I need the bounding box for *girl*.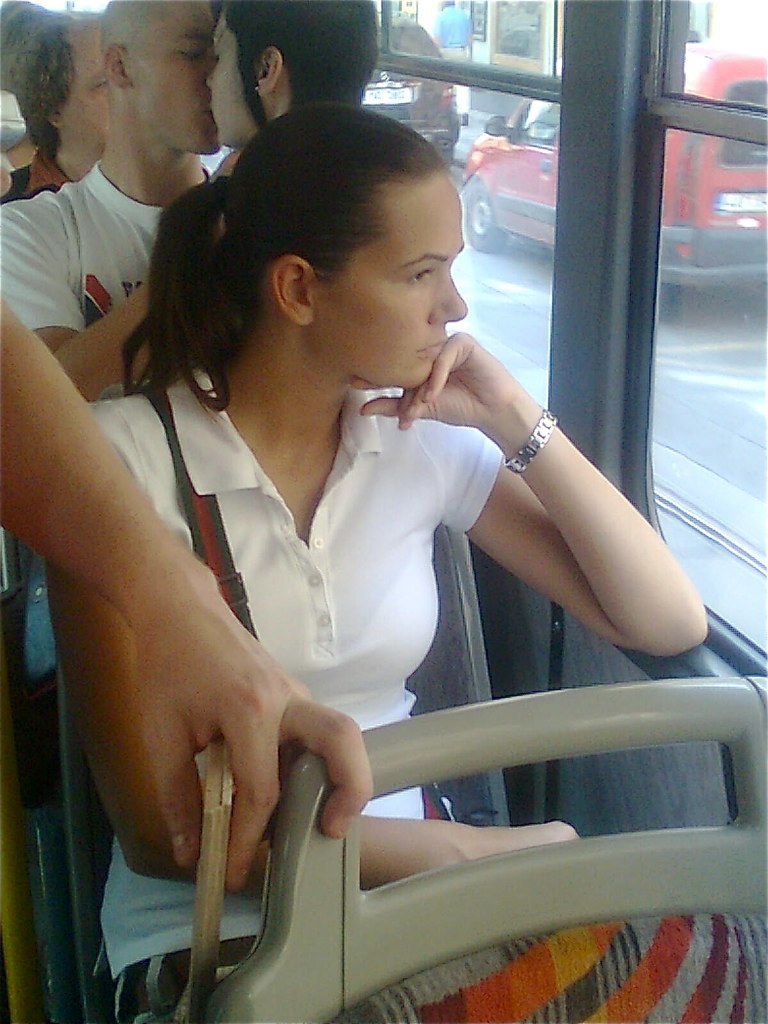
Here it is: <box>45,102,710,1023</box>.
